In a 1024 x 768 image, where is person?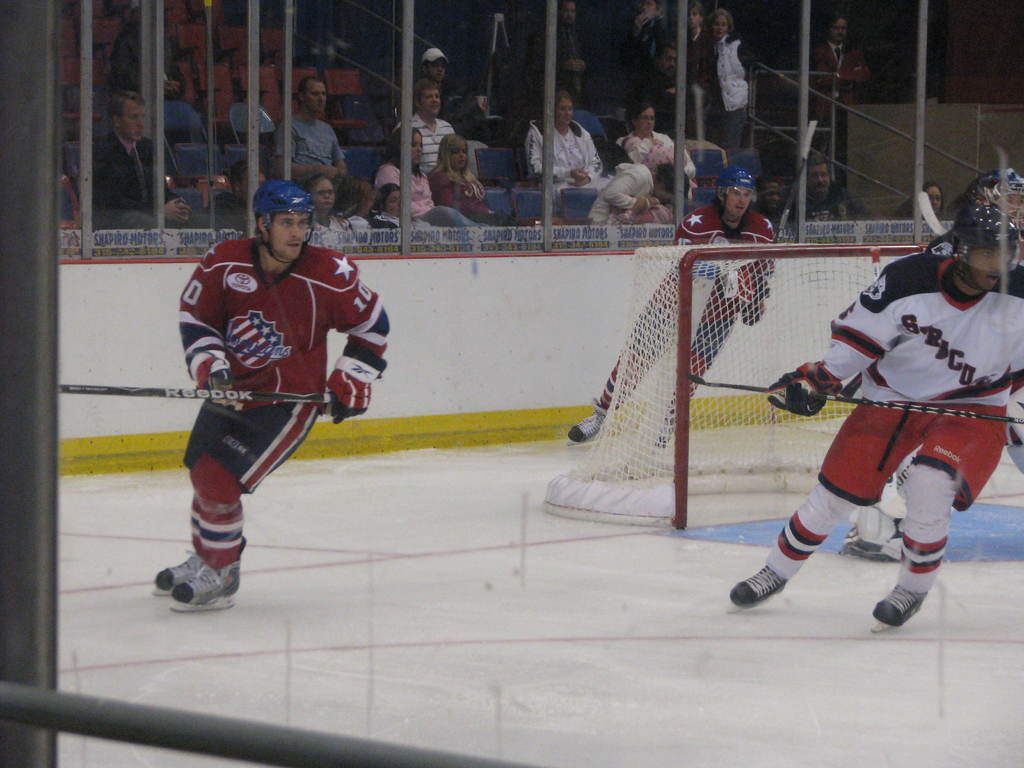
crop(569, 163, 776, 454).
